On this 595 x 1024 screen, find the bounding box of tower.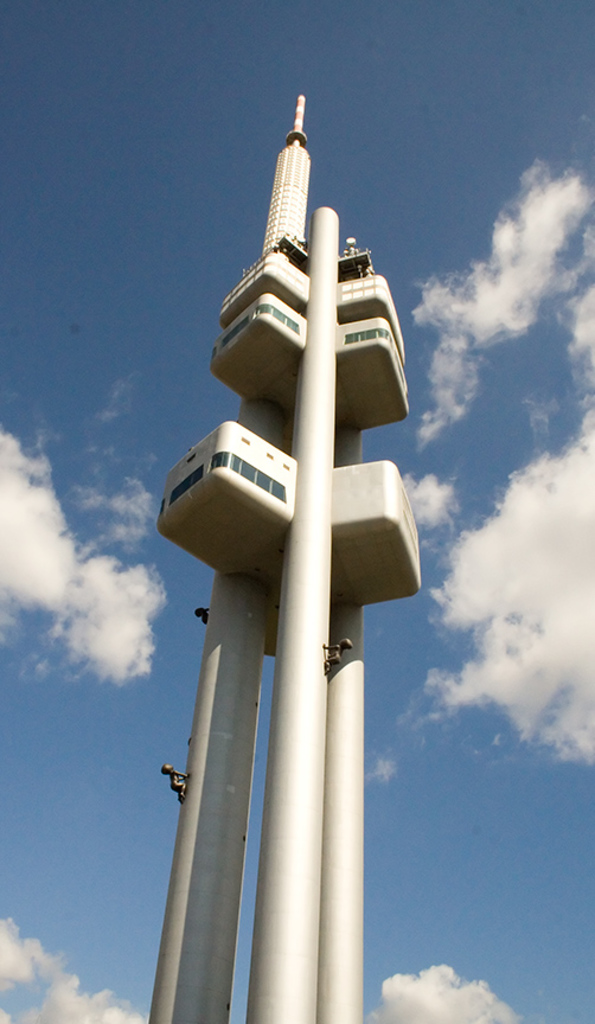
Bounding box: (143,94,404,1023).
